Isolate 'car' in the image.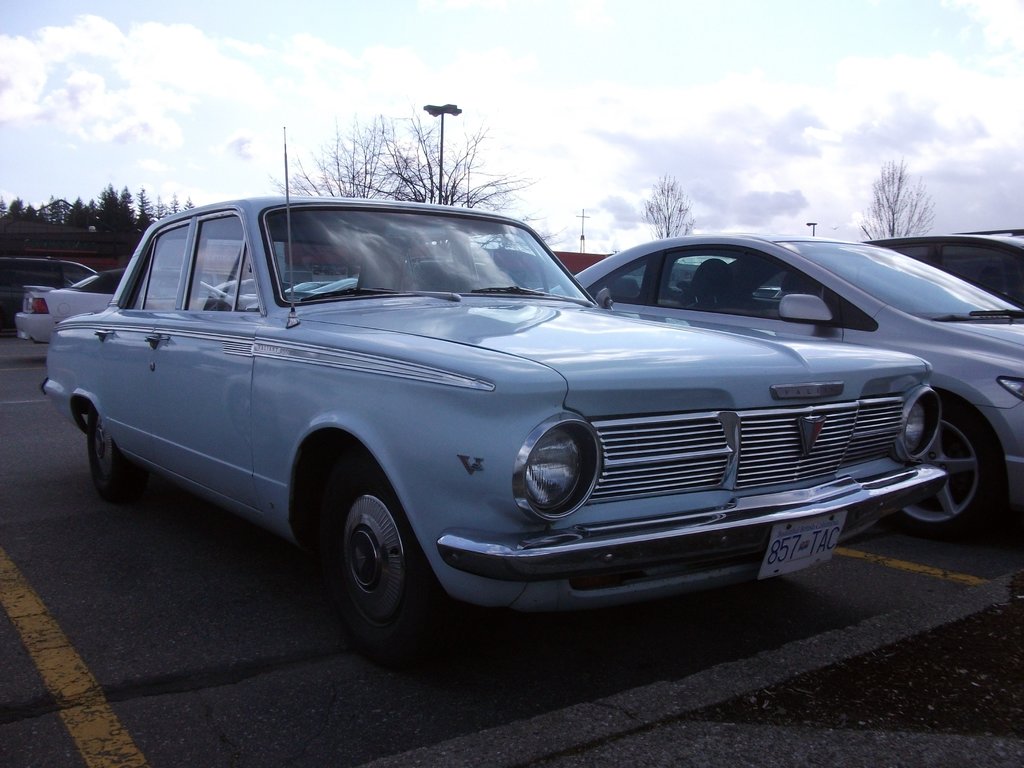
Isolated region: bbox(283, 268, 361, 296).
